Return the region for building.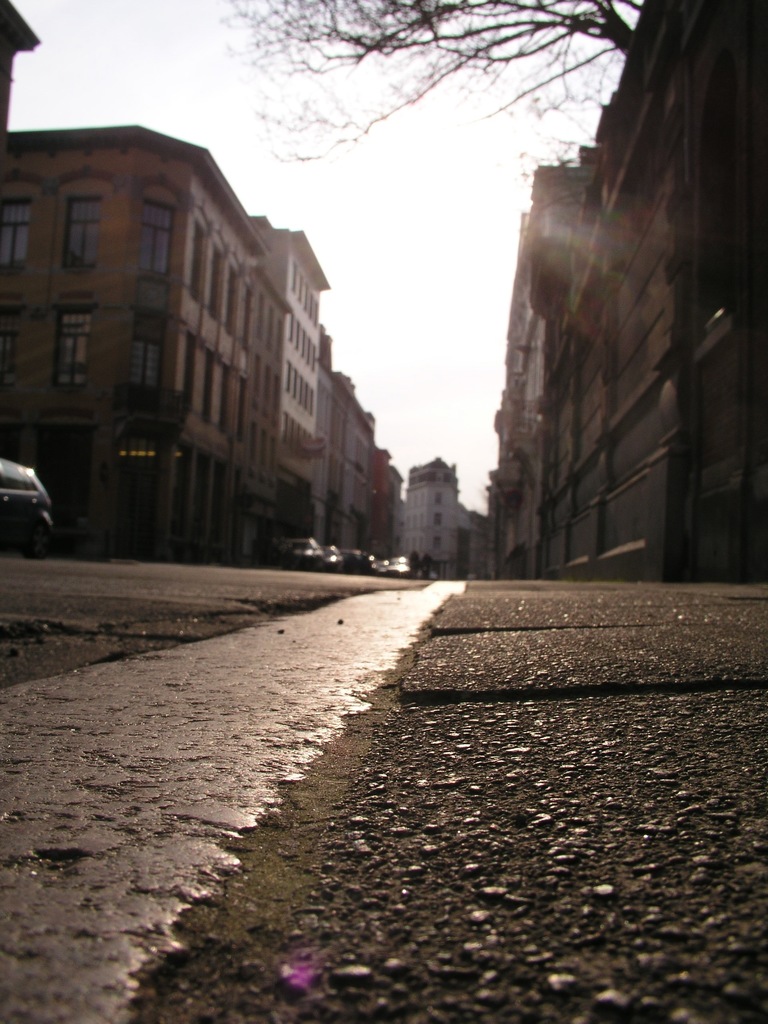
<region>0, 127, 404, 557</region>.
